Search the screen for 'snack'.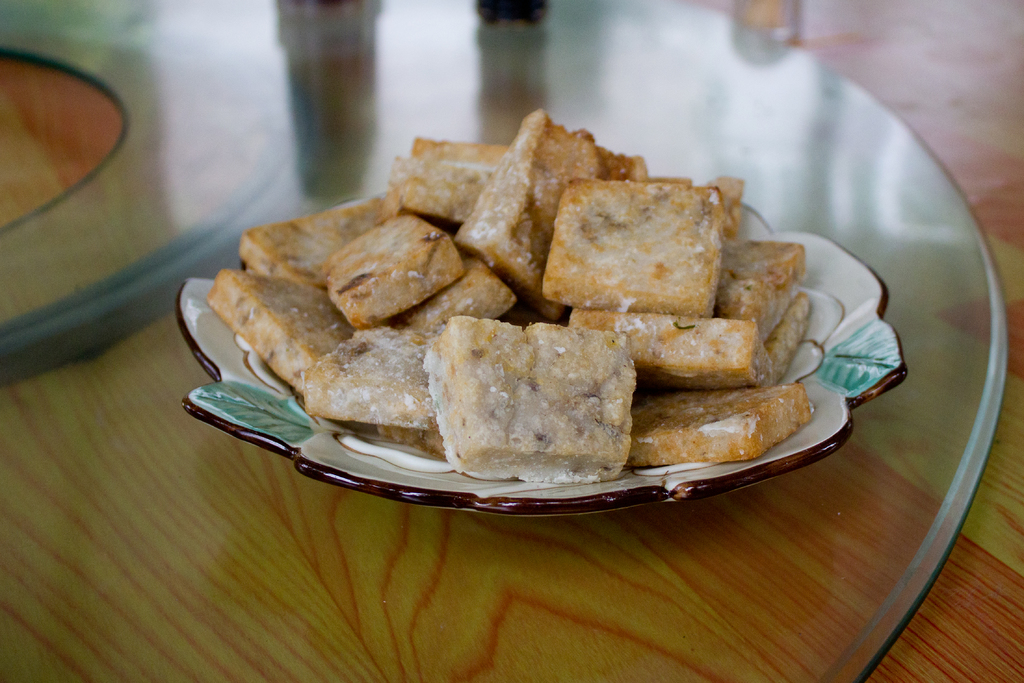
Found at <box>324,211,471,331</box>.
